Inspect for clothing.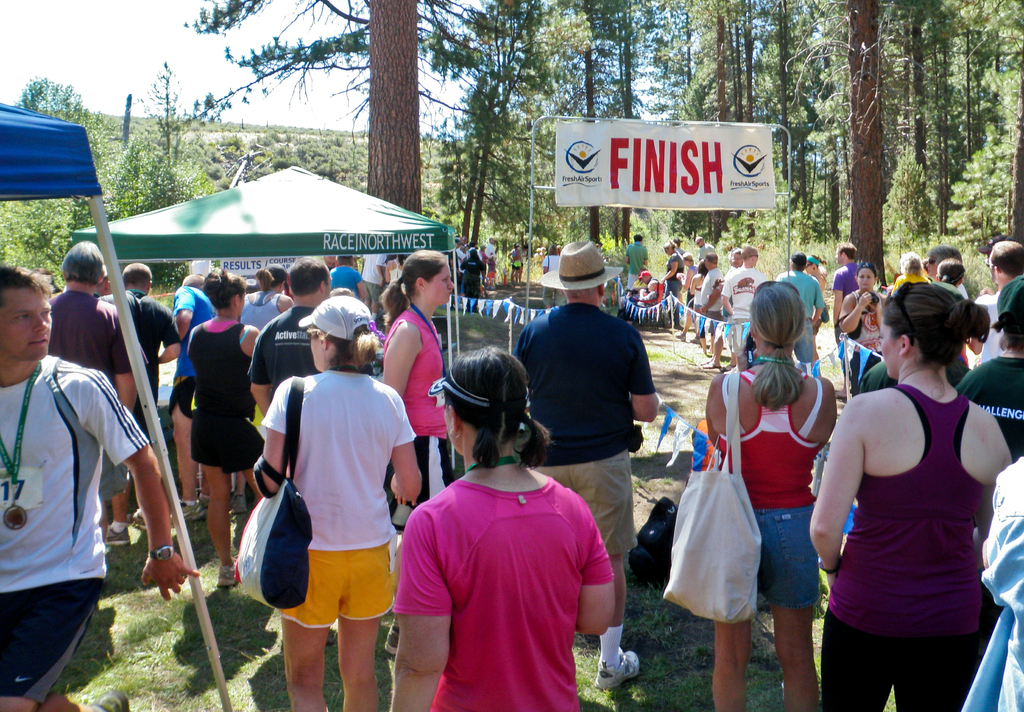
Inspection: BBox(955, 354, 1023, 463).
